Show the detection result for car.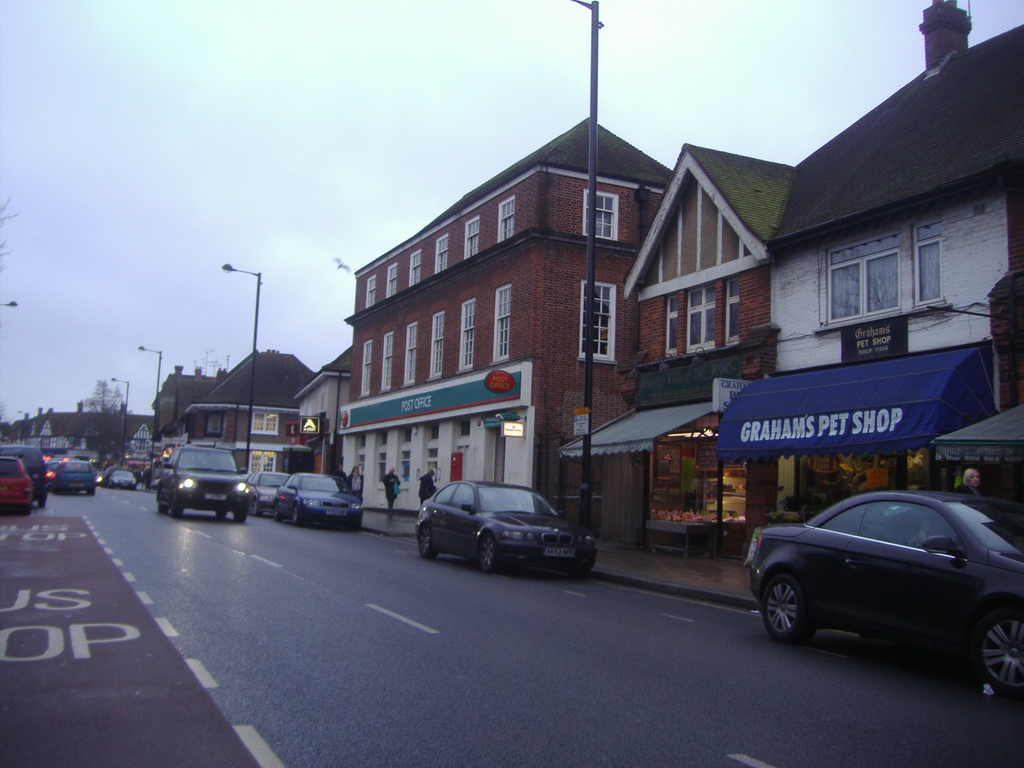
(left=746, top=491, right=1023, bottom=696).
